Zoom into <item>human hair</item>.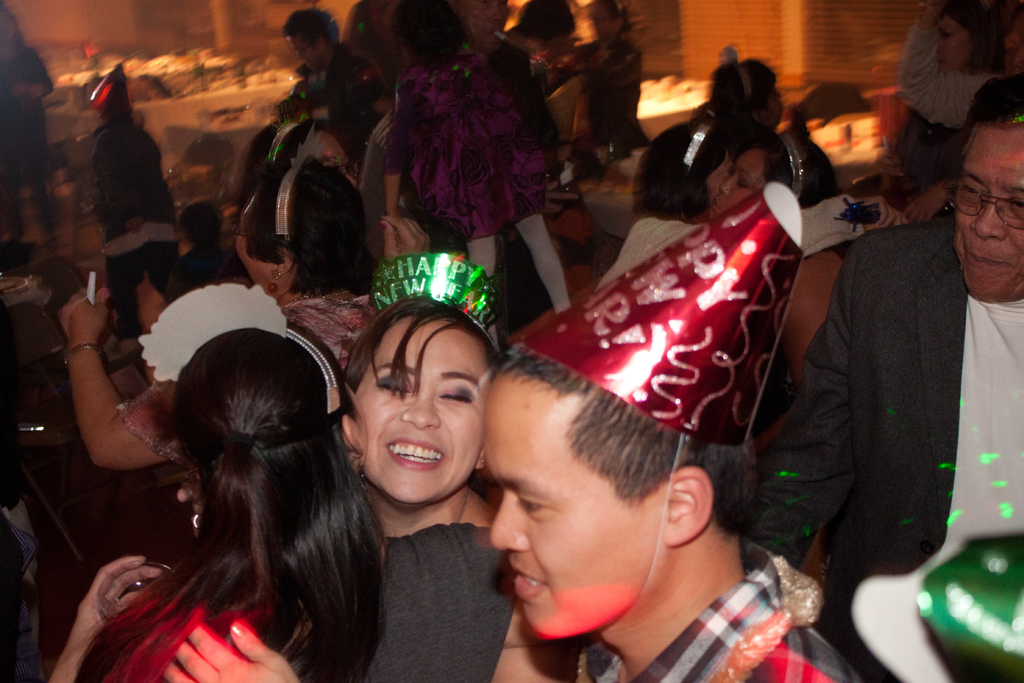
Zoom target: l=486, t=346, r=708, b=512.
